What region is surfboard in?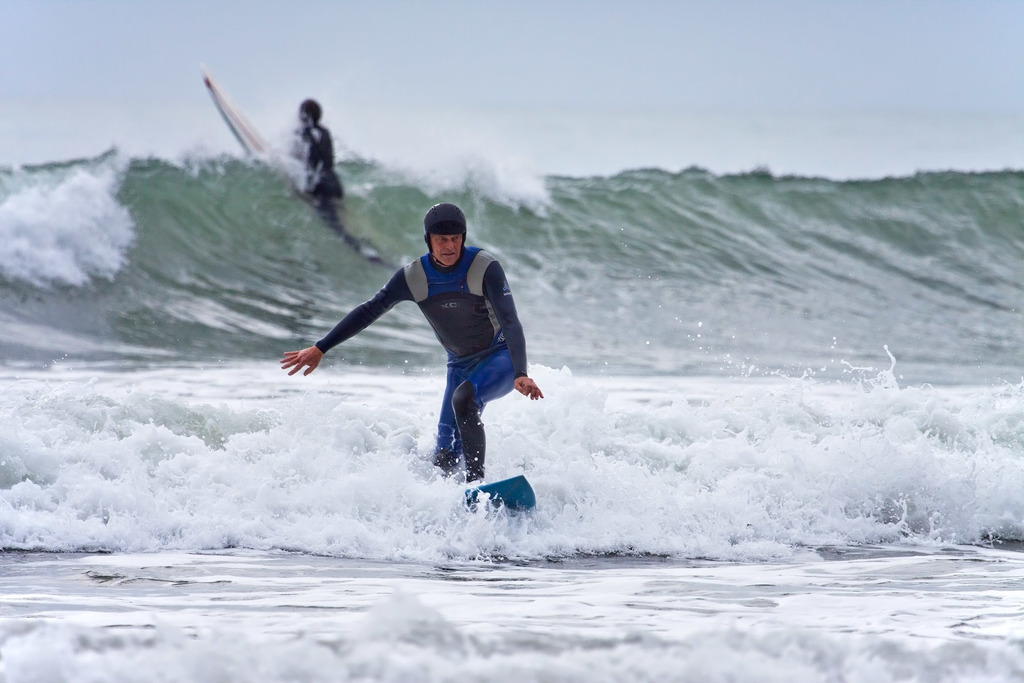
199:71:397:272.
